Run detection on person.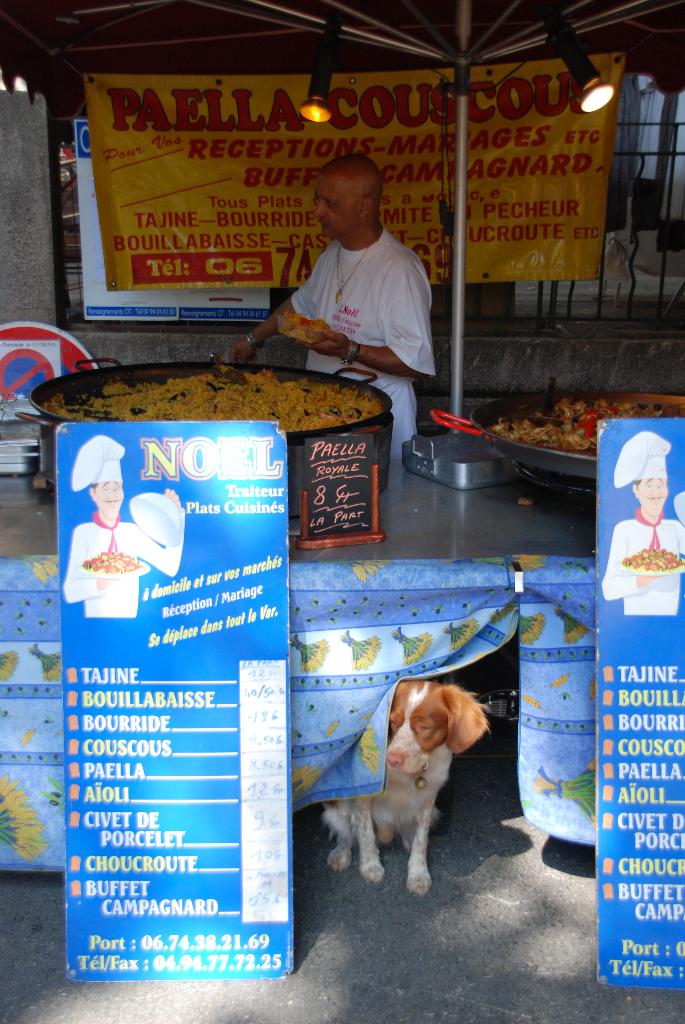
Result: bbox=[599, 435, 684, 617].
